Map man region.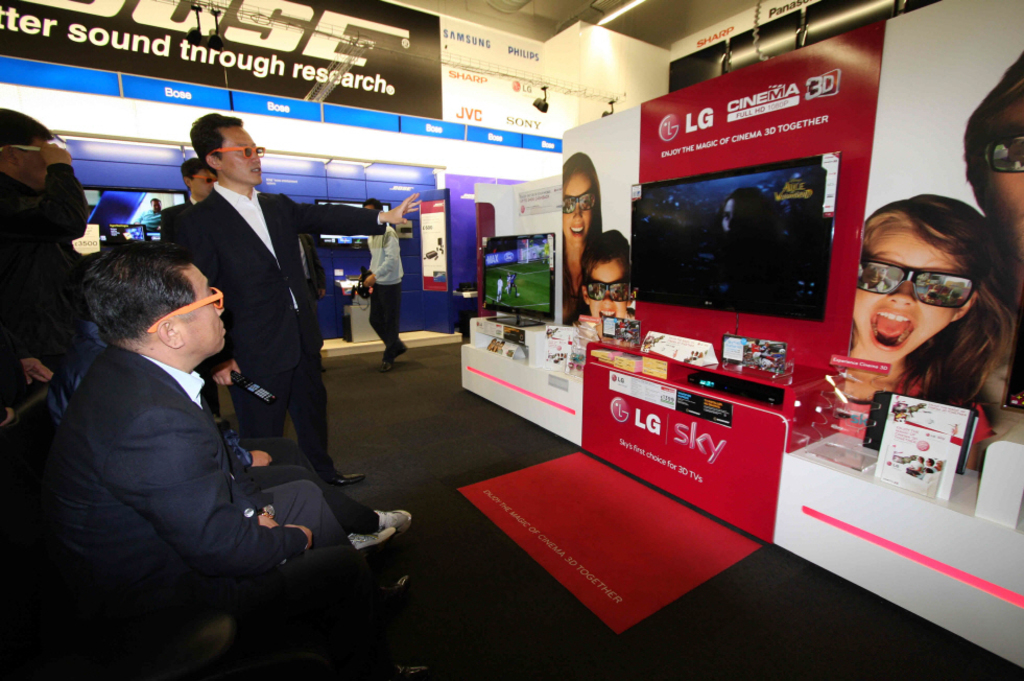
Mapped to left=189, top=112, right=367, bottom=489.
